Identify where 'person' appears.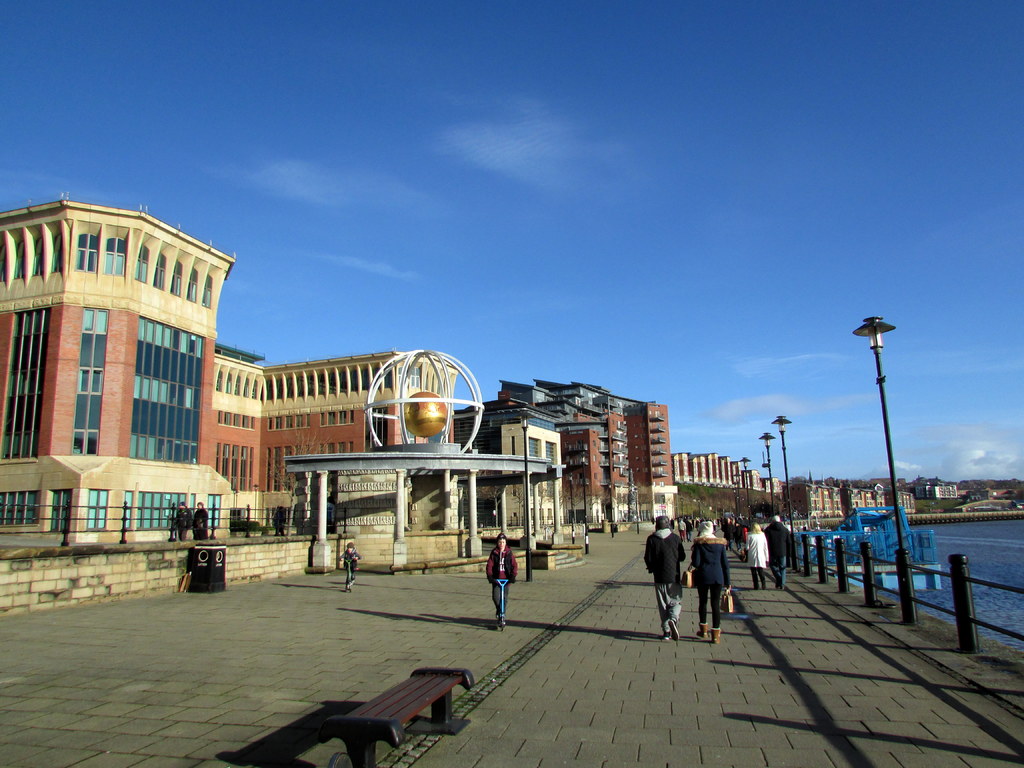
Appears at [x1=338, y1=540, x2=362, y2=585].
